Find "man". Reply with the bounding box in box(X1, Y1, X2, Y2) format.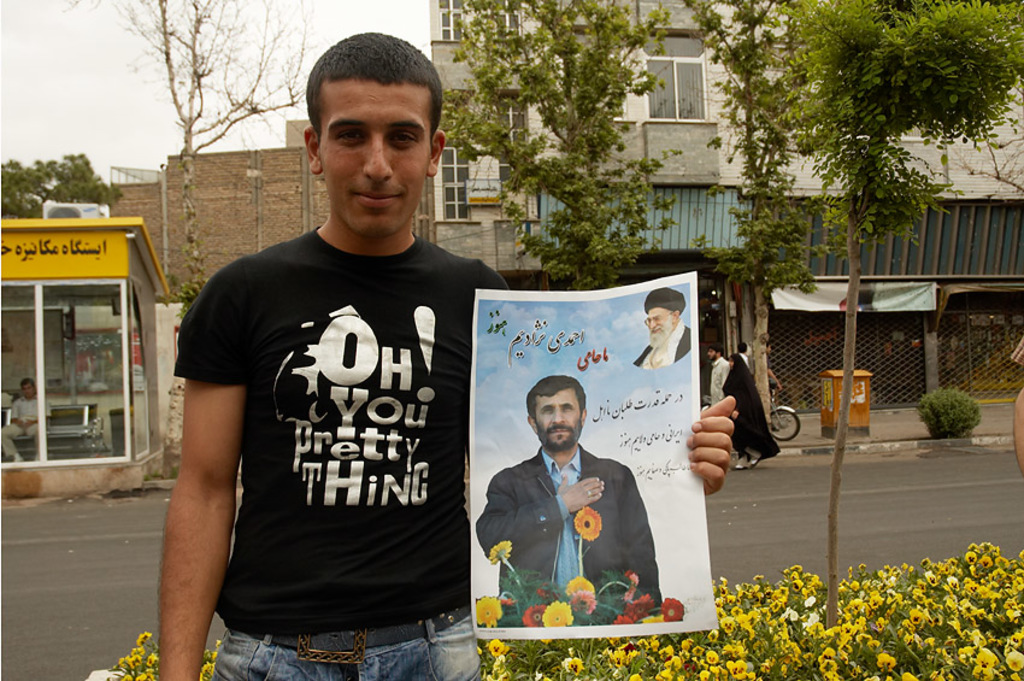
box(710, 348, 730, 410).
